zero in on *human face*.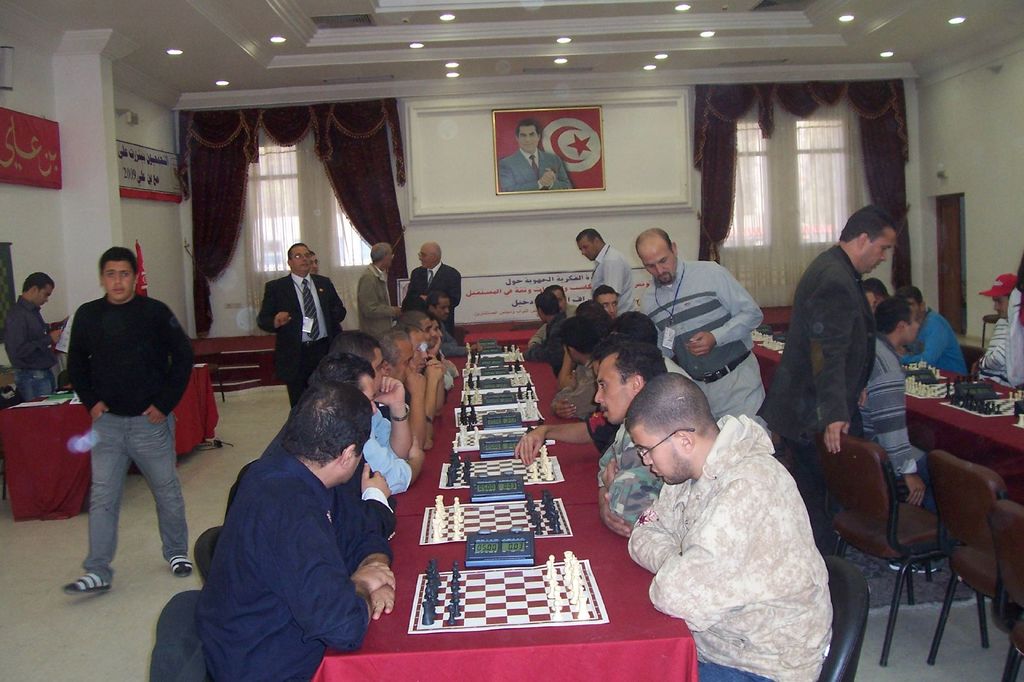
Zeroed in: box(39, 284, 51, 306).
